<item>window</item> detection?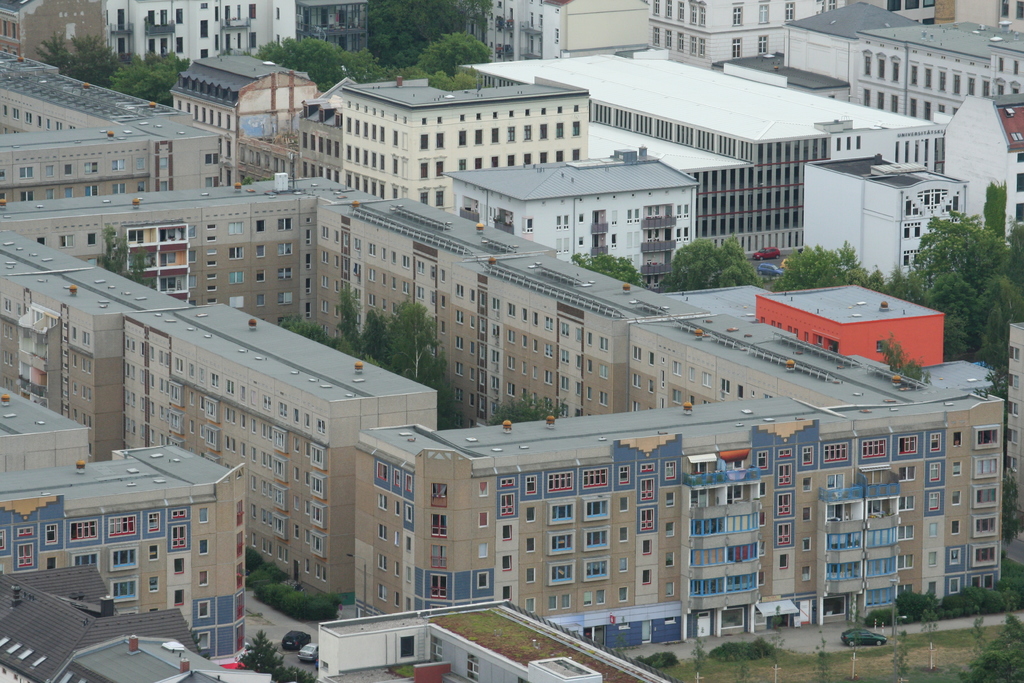
bbox(377, 465, 385, 484)
